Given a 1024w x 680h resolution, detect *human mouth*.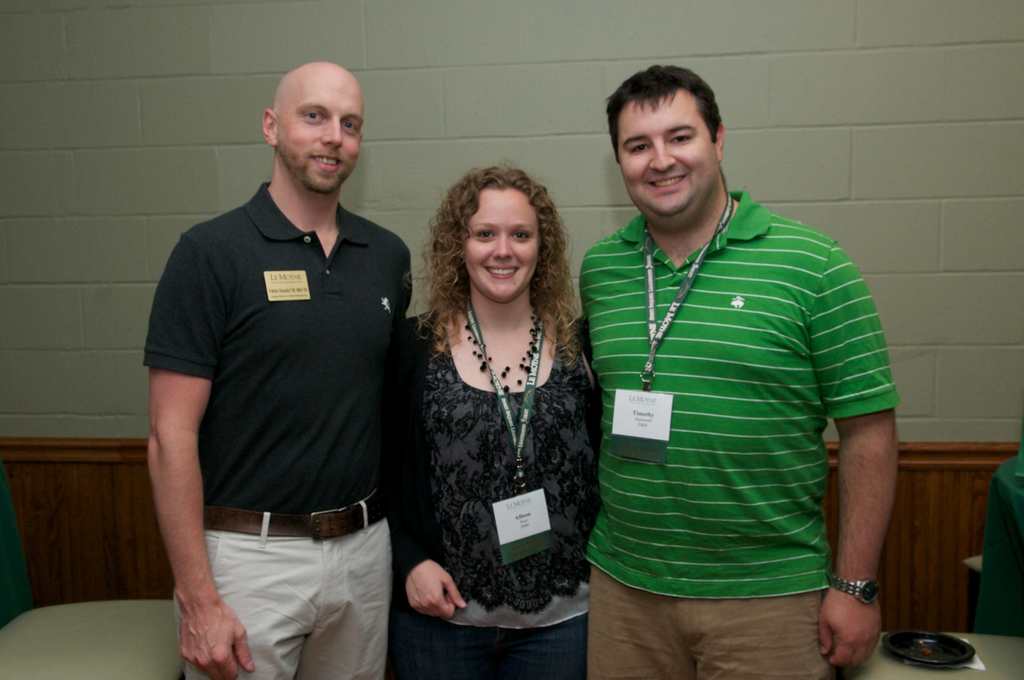
box=[482, 264, 515, 281].
